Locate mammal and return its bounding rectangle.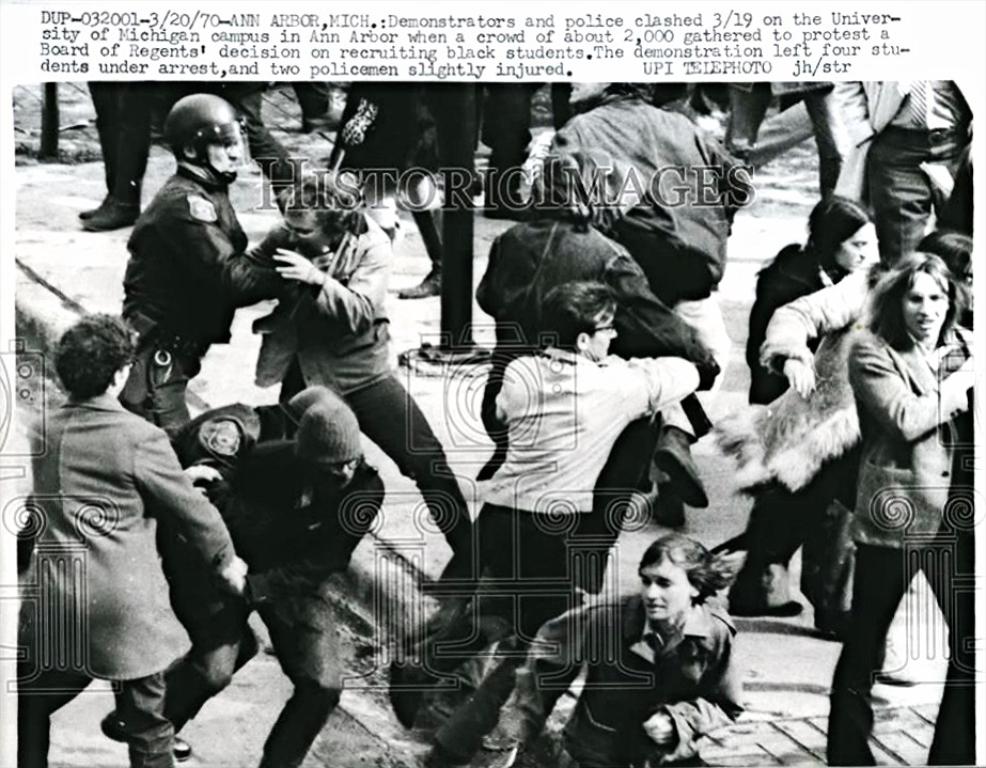
[x1=534, y1=76, x2=752, y2=520].
